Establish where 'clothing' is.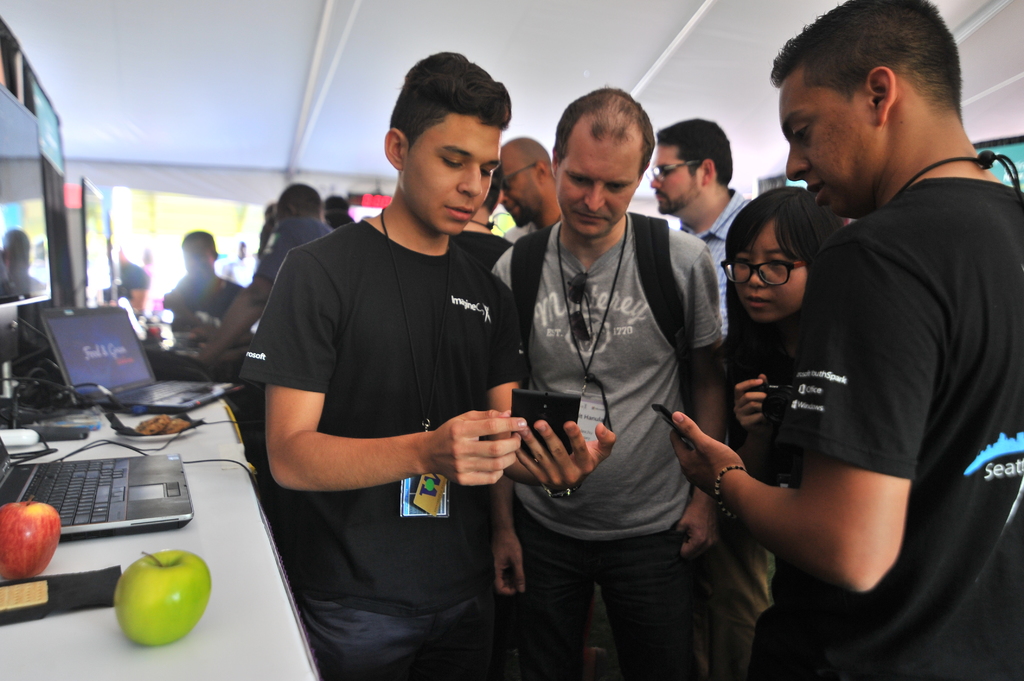
Established at box(237, 220, 522, 618).
